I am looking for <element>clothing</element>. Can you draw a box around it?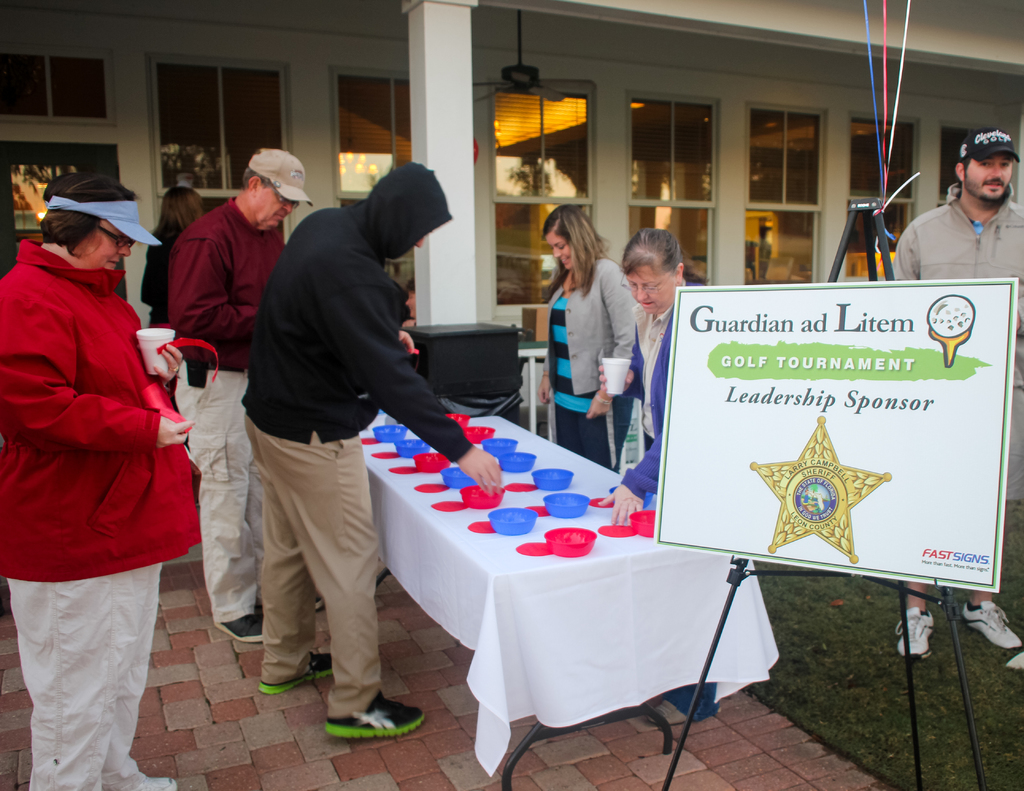
Sure, the bounding box is <box>13,213,190,694</box>.
